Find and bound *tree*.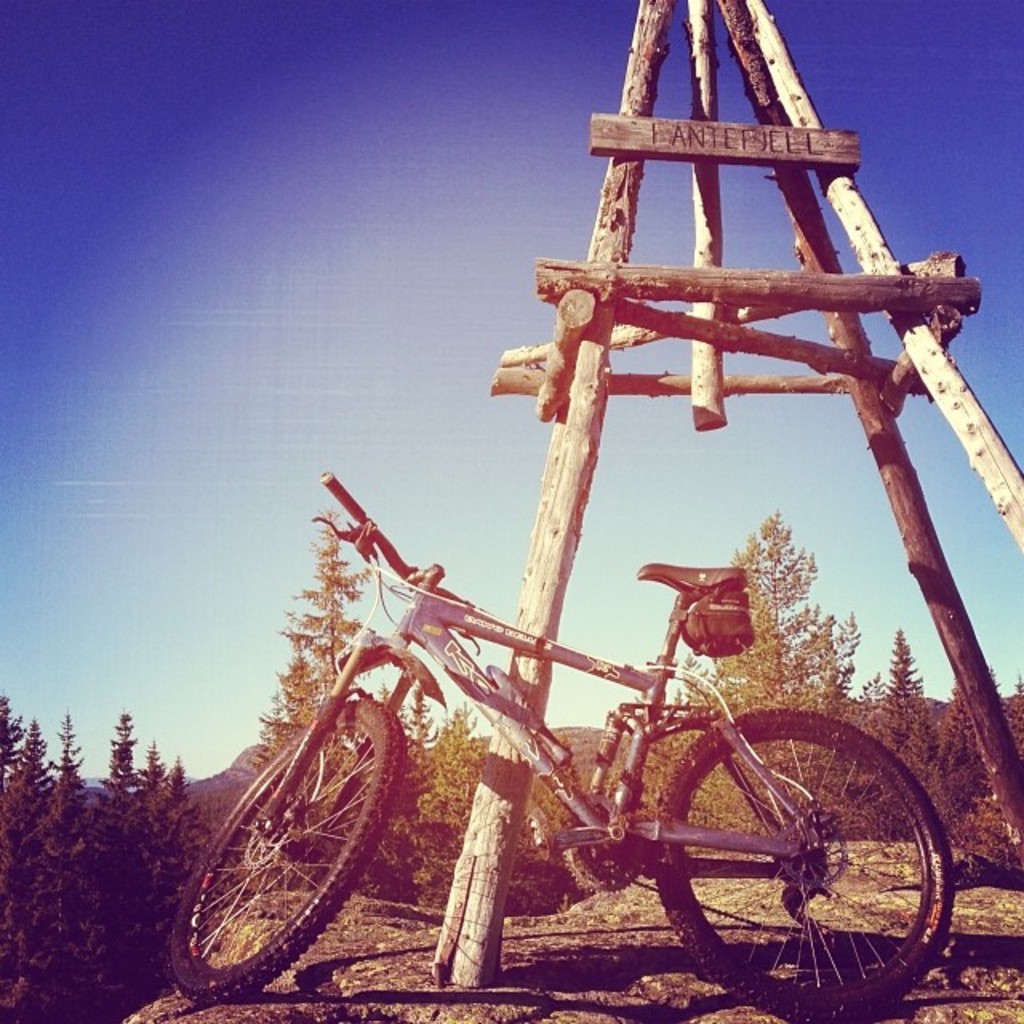
Bound: <box>0,686,232,1022</box>.
